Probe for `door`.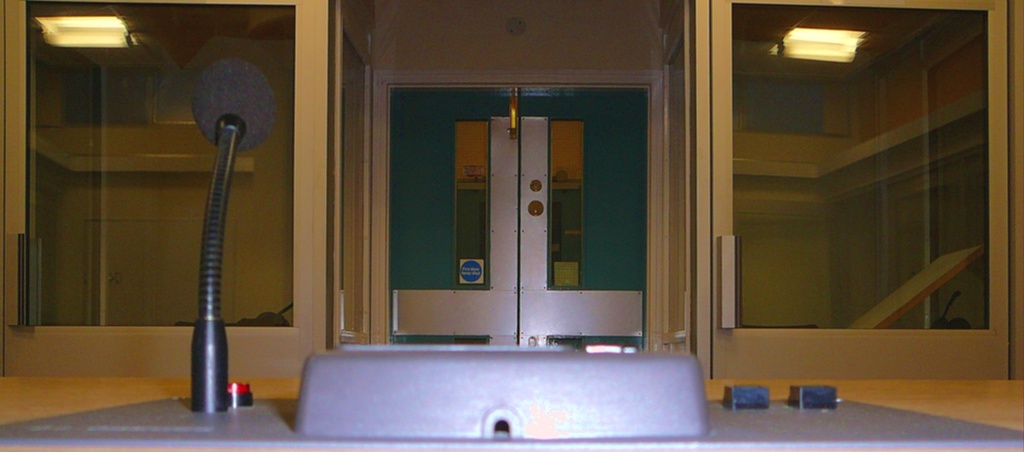
Probe result: region(372, 47, 666, 349).
